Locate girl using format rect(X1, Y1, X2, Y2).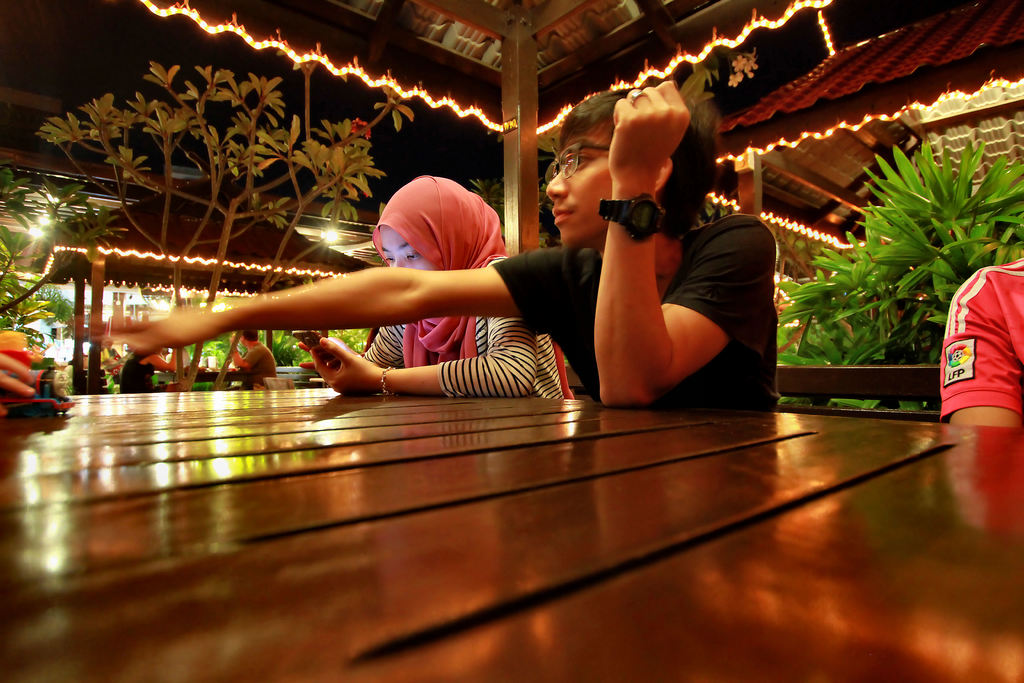
rect(291, 173, 576, 404).
